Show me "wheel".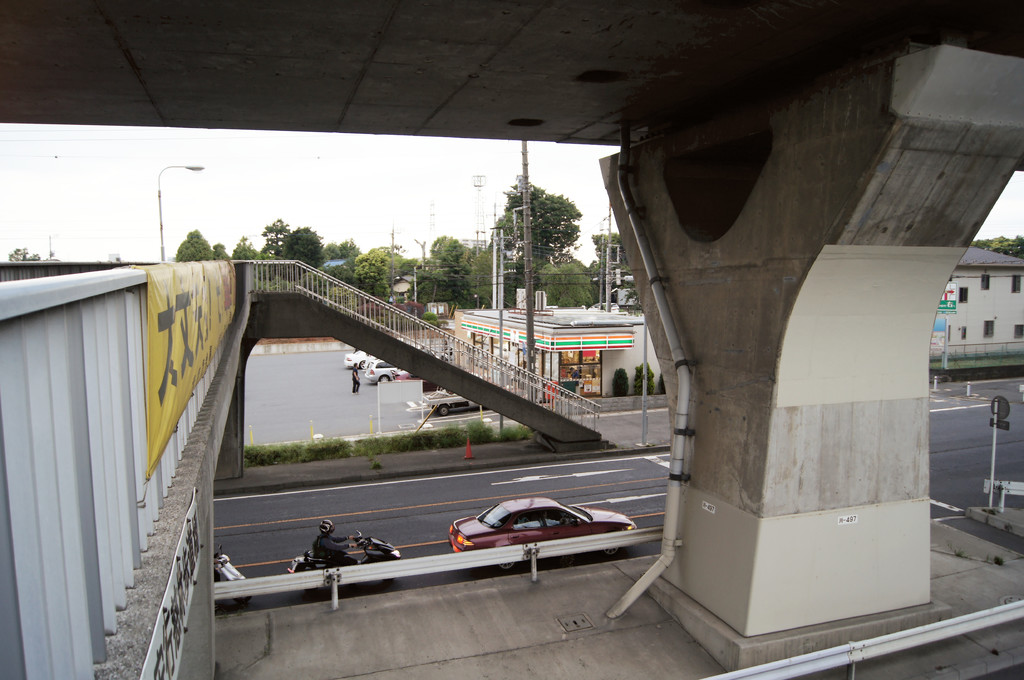
"wheel" is here: <region>497, 562, 514, 569</region>.
